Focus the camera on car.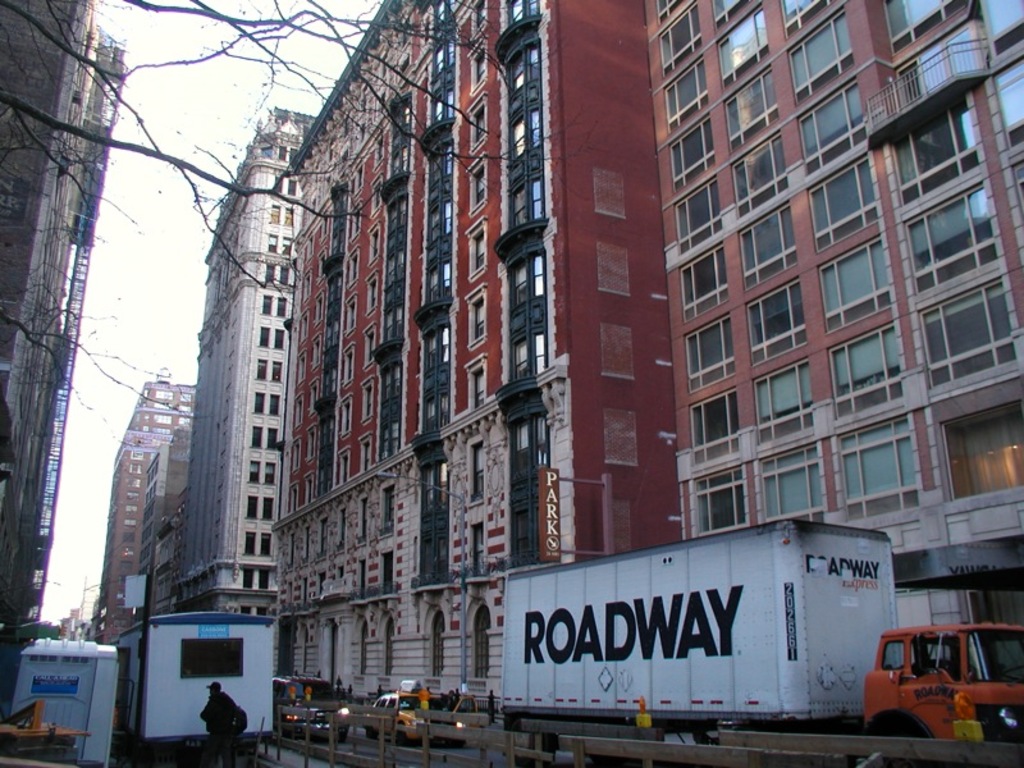
Focus region: {"x1": 273, "y1": 677, "x2": 351, "y2": 740}.
